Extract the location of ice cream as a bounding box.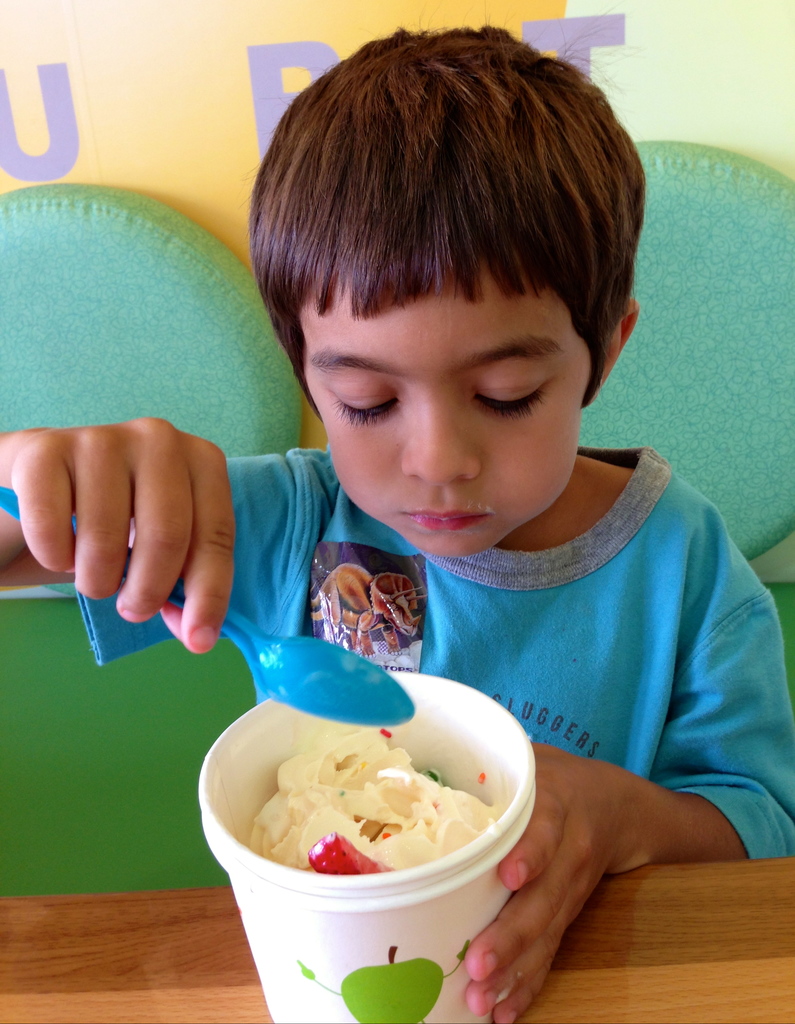
[252,729,493,865].
